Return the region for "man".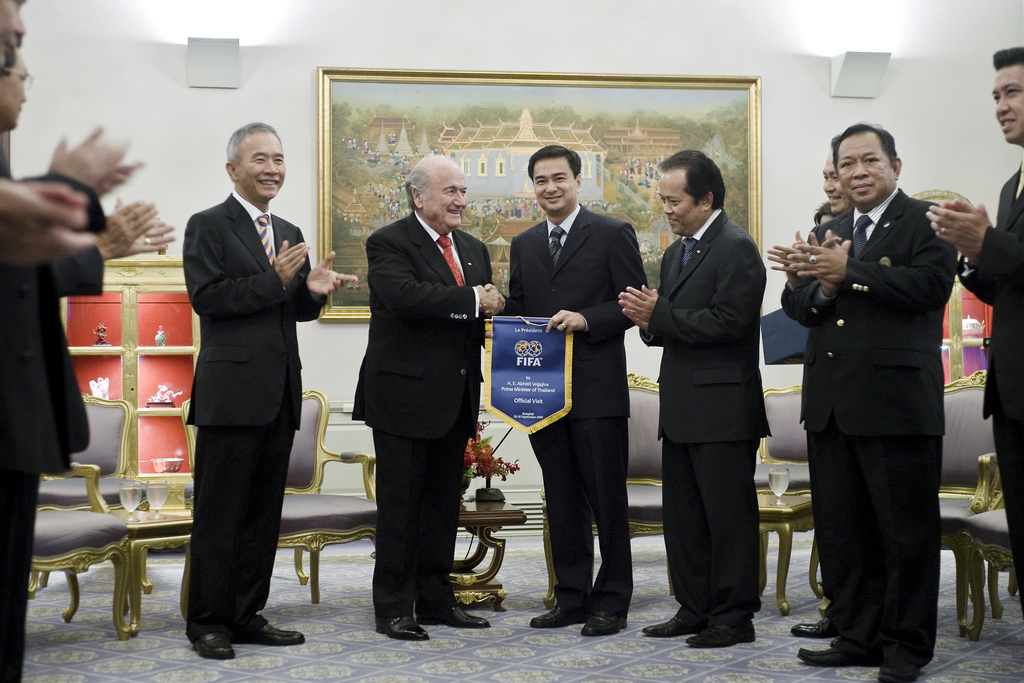
(x1=613, y1=148, x2=772, y2=646).
